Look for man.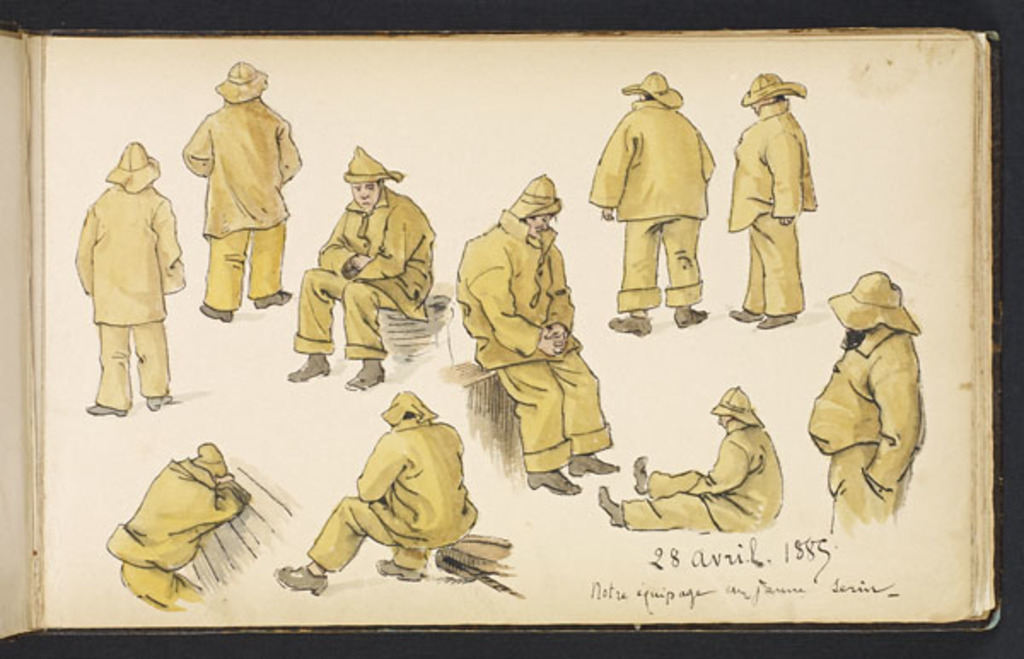
Found: bbox(724, 72, 816, 345).
